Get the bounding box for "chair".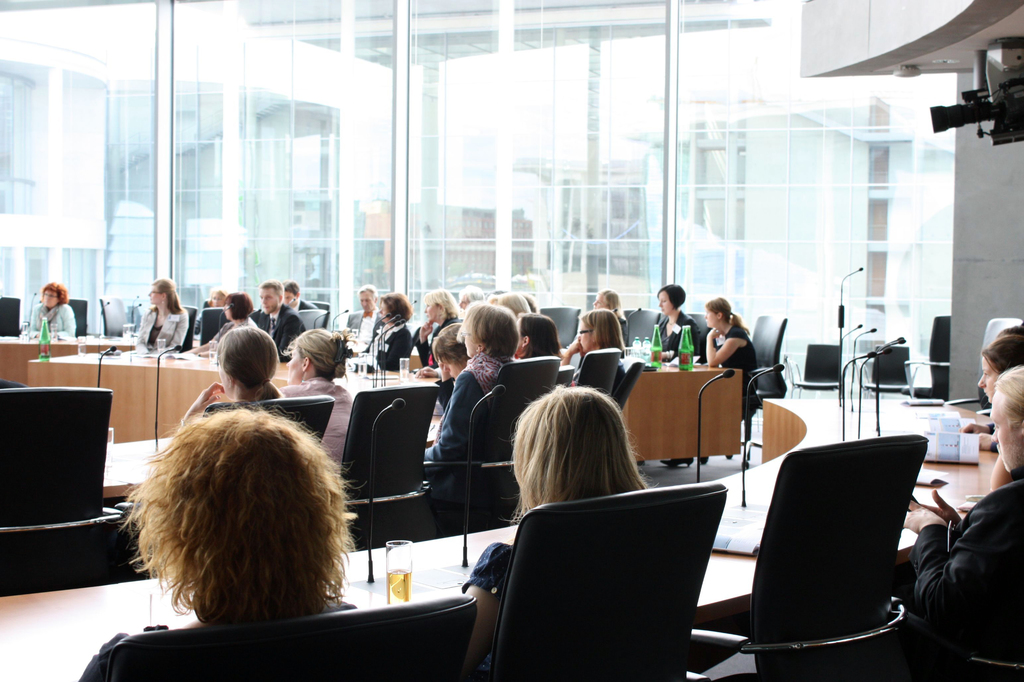
box(622, 306, 661, 351).
